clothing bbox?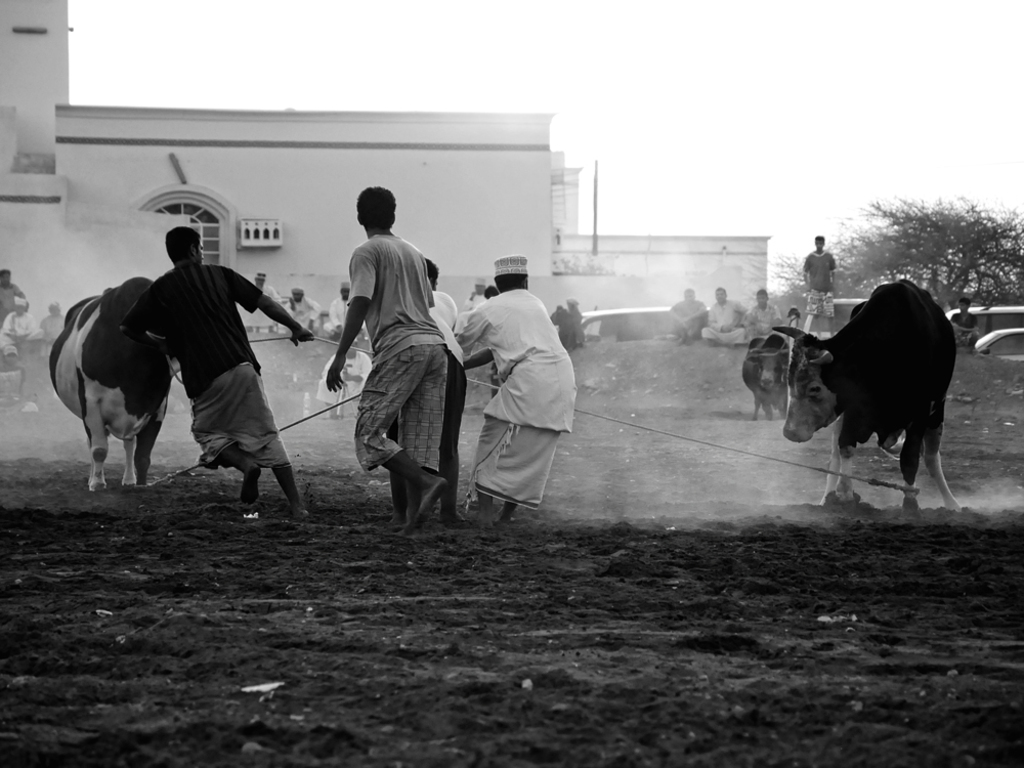
{"x1": 151, "y1": 252, "x2": 294, "y2": 463}
